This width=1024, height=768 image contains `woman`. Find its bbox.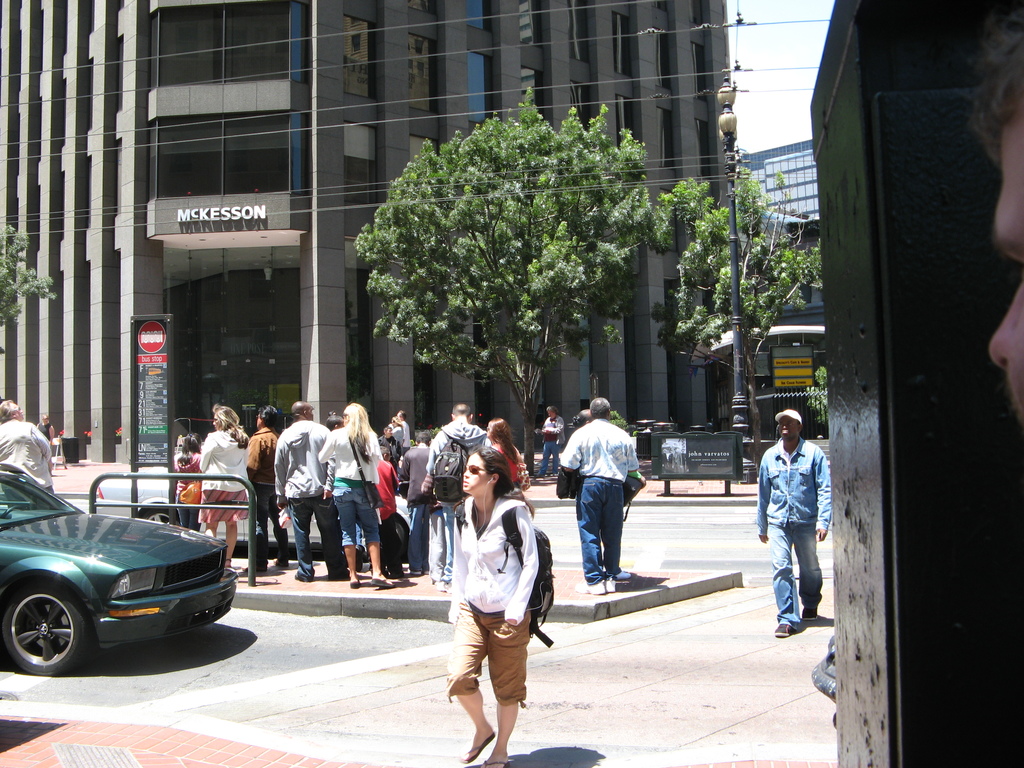
[482,415,518,492].
